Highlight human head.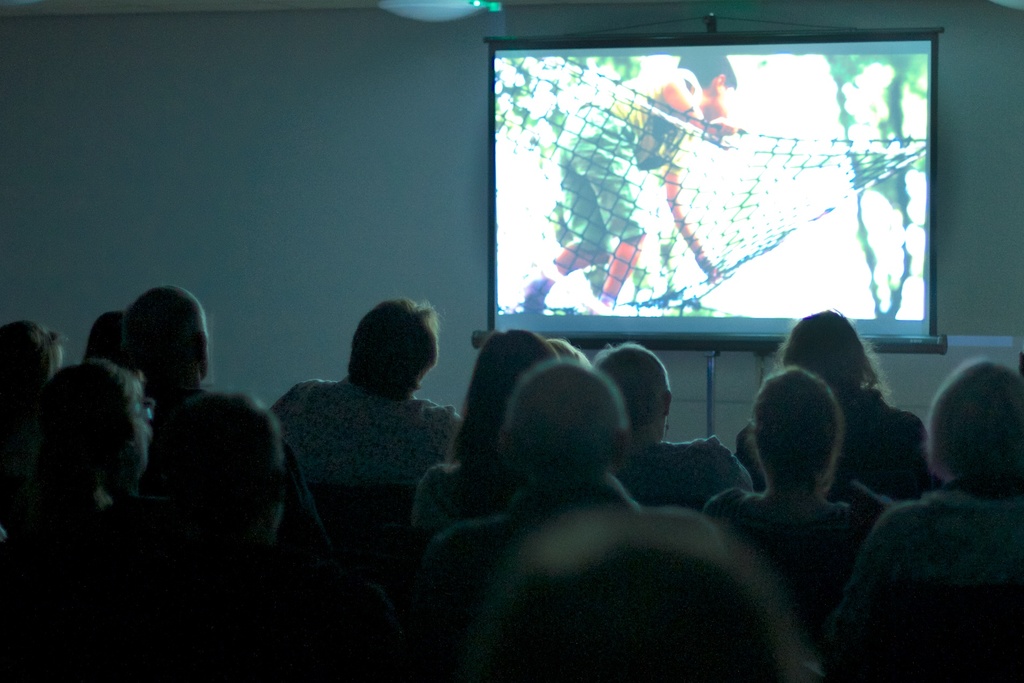
Highlighted region: left=33, top=357, right=154, bottom=486.
